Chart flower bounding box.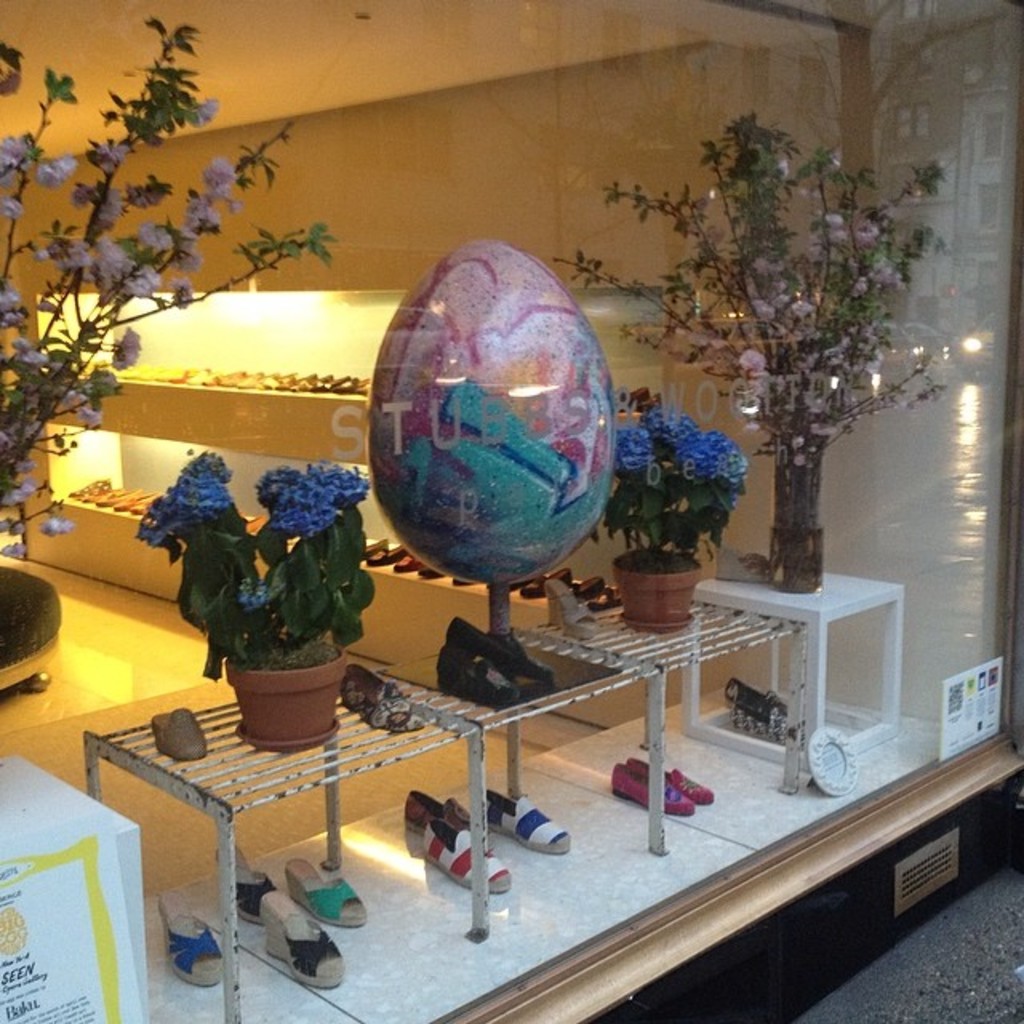
Charted: <region>0, 195, 32, 226</region>.
